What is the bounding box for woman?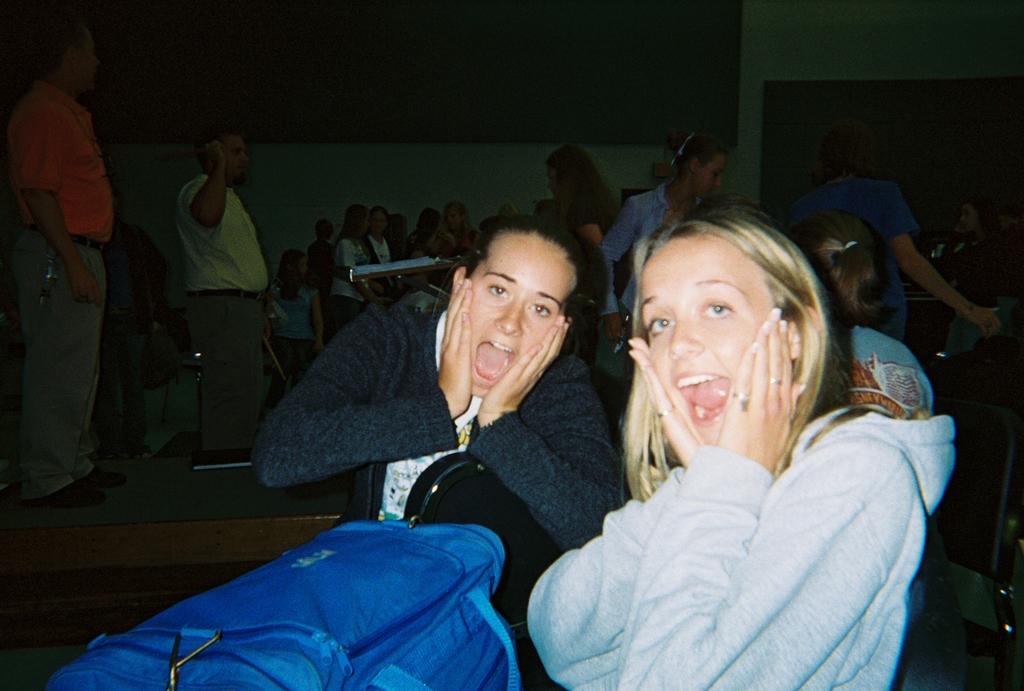
[x1=327, y1=210, x2=373, y2=326].
